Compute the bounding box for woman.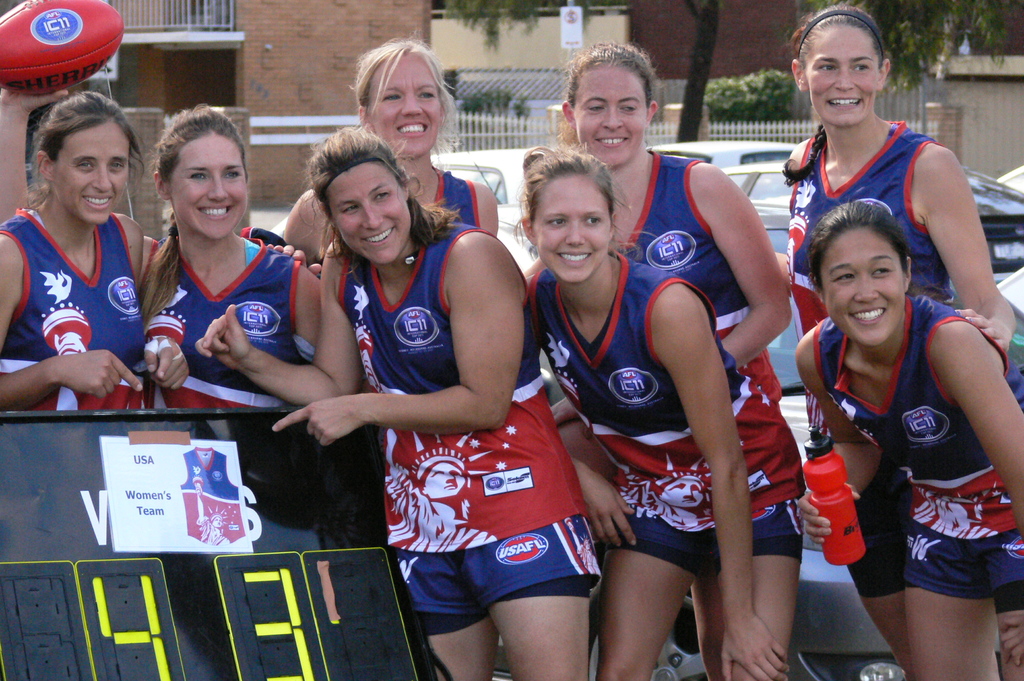
[563, 39, 796, 680].
